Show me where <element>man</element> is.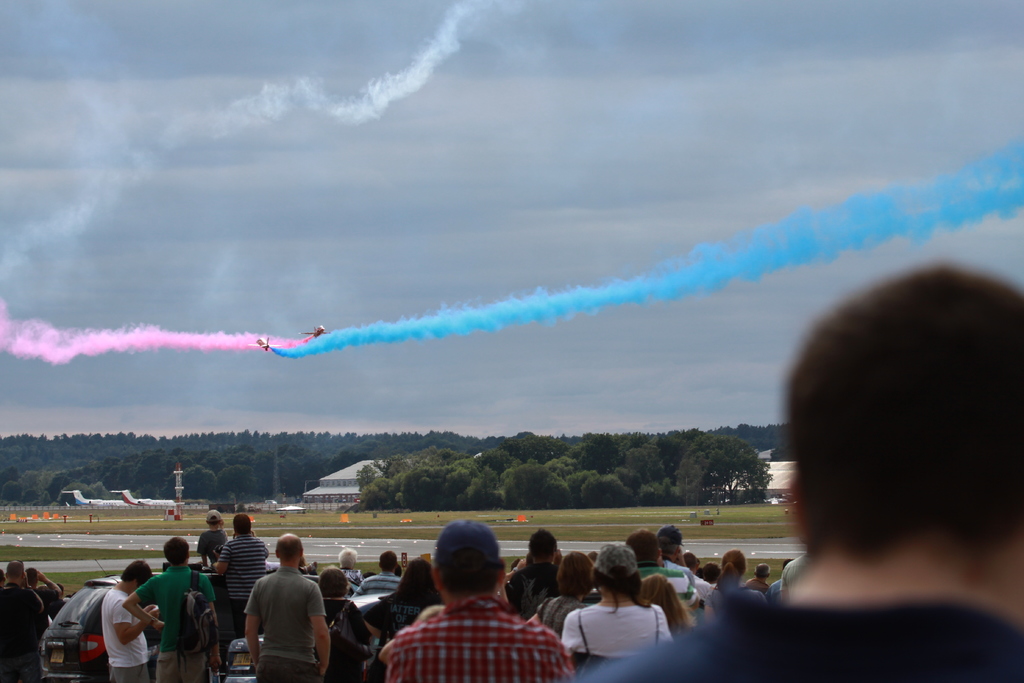
<element>man</element> is at crop(579, 251, 1020, 682).
